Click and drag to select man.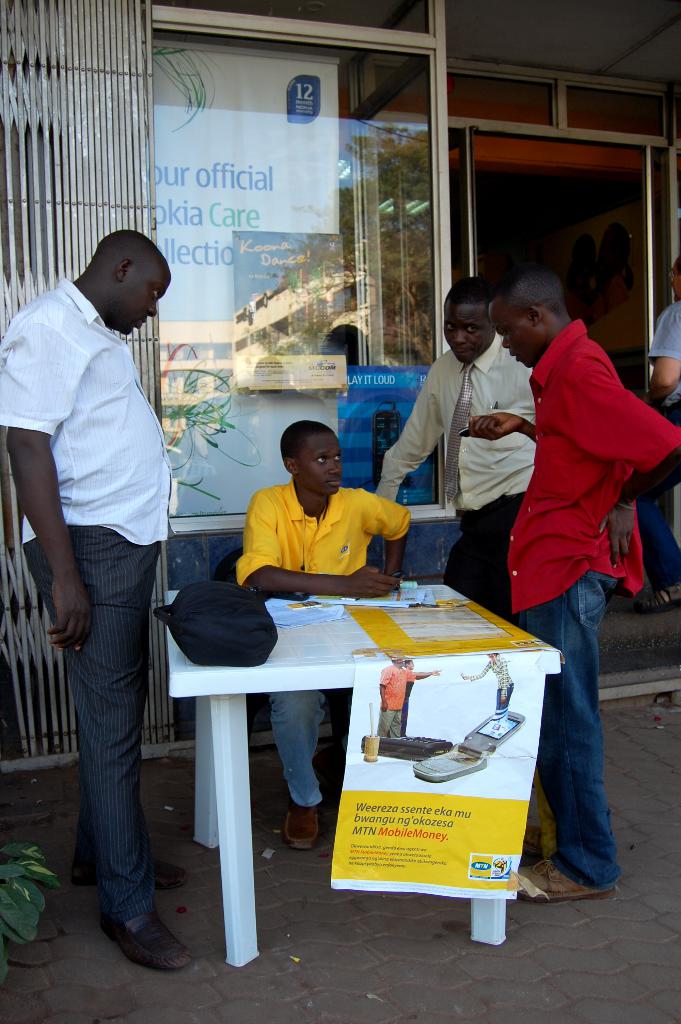
Selection: [14, 208, 201, 942].
